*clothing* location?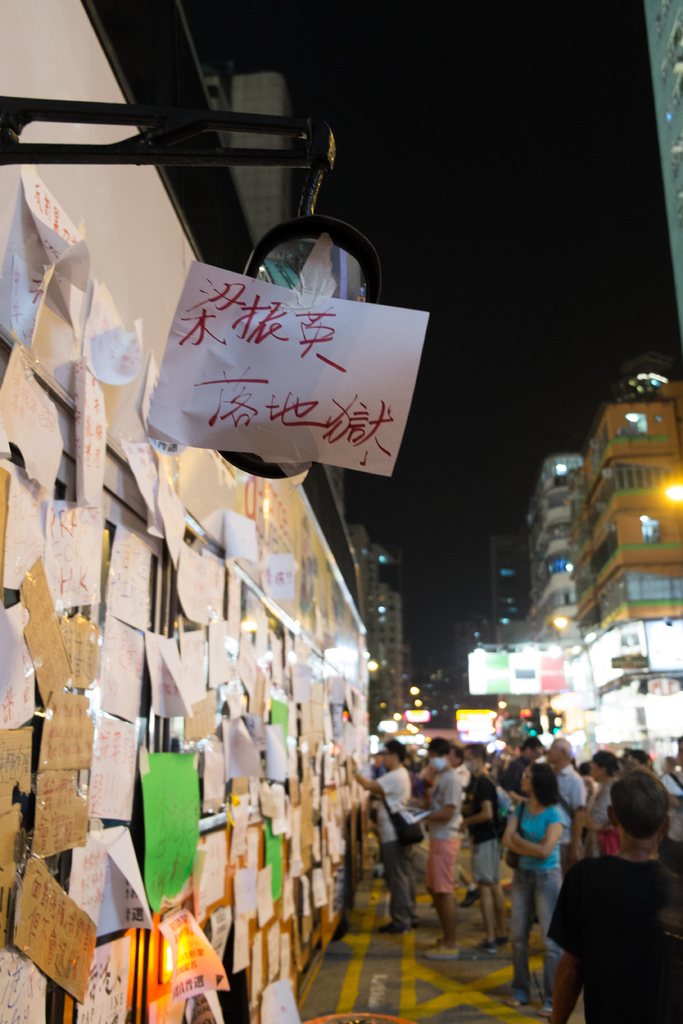
select_region(416, 771, 475, 893)
